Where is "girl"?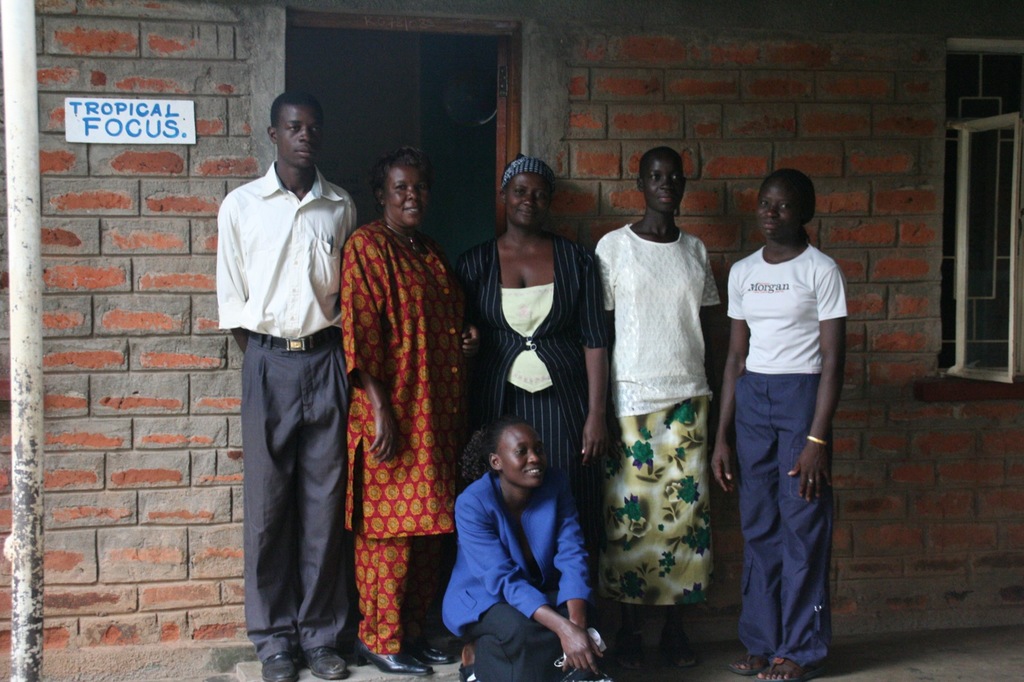
710 168 850 681.
